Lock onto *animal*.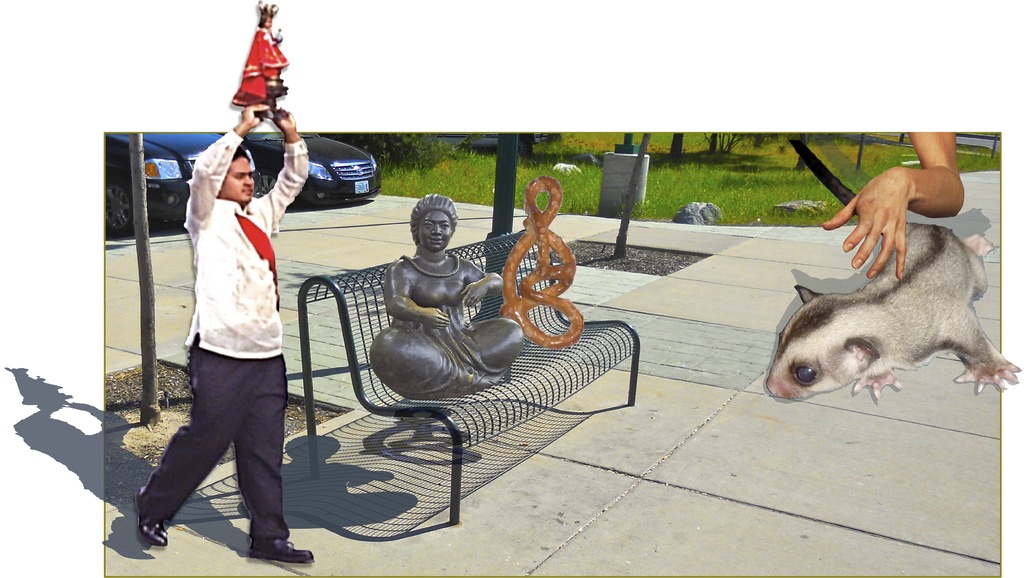
Locked: Rect(497, 173, 584, 343).
